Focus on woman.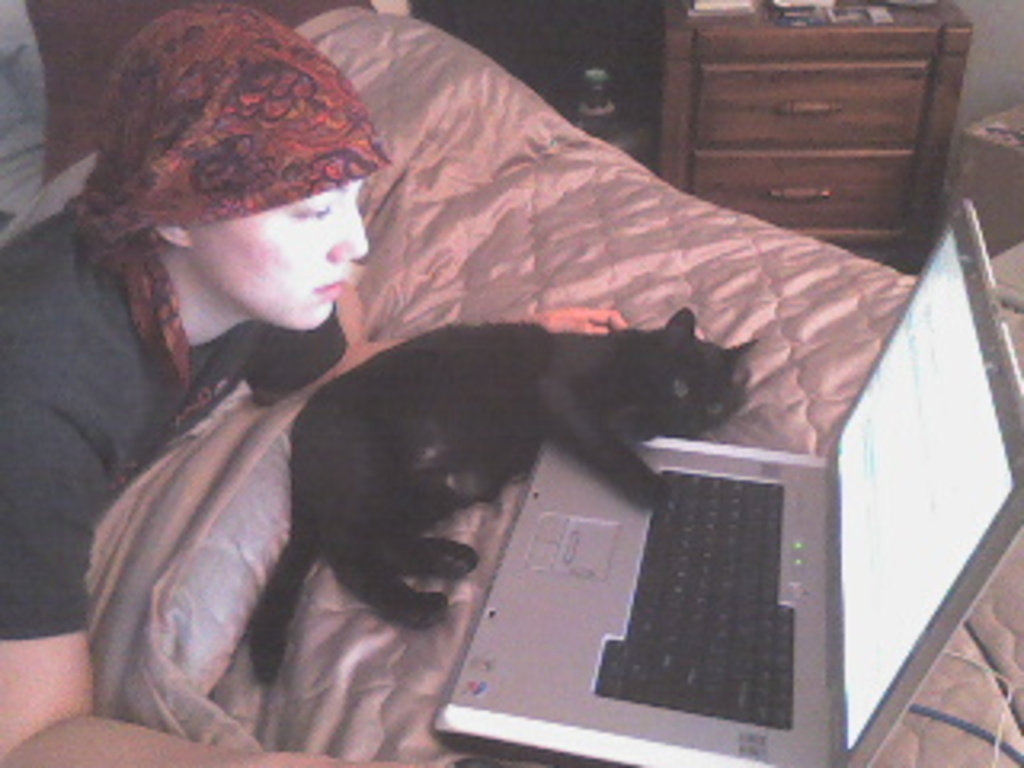
Focused at BBox(0, 0, 627, 765).
